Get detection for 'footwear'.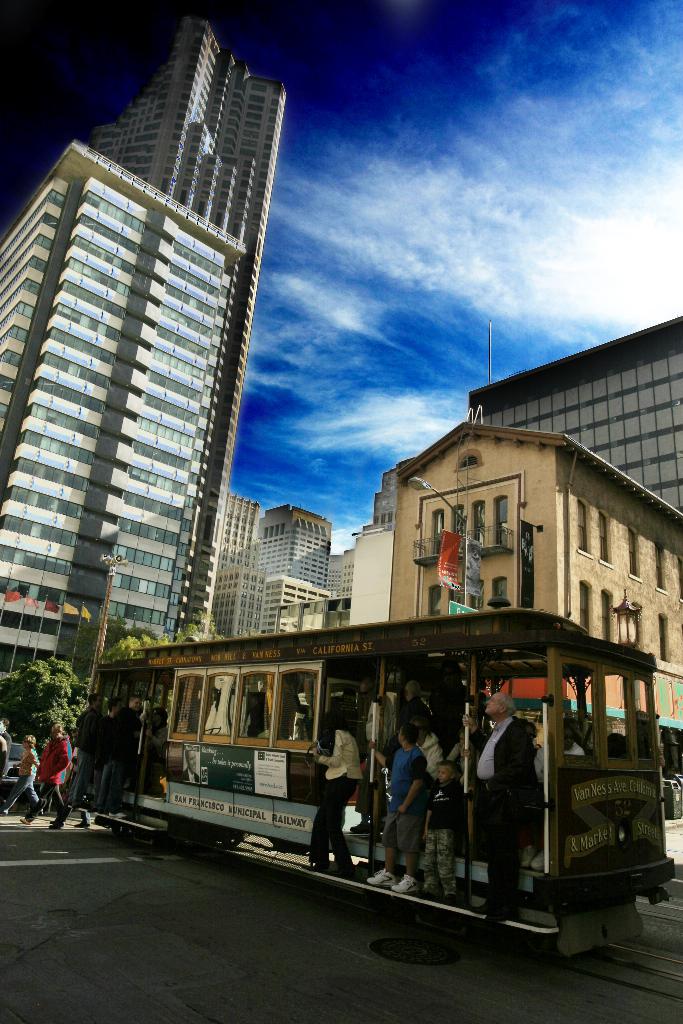
Detection: [299,861,331,873].
